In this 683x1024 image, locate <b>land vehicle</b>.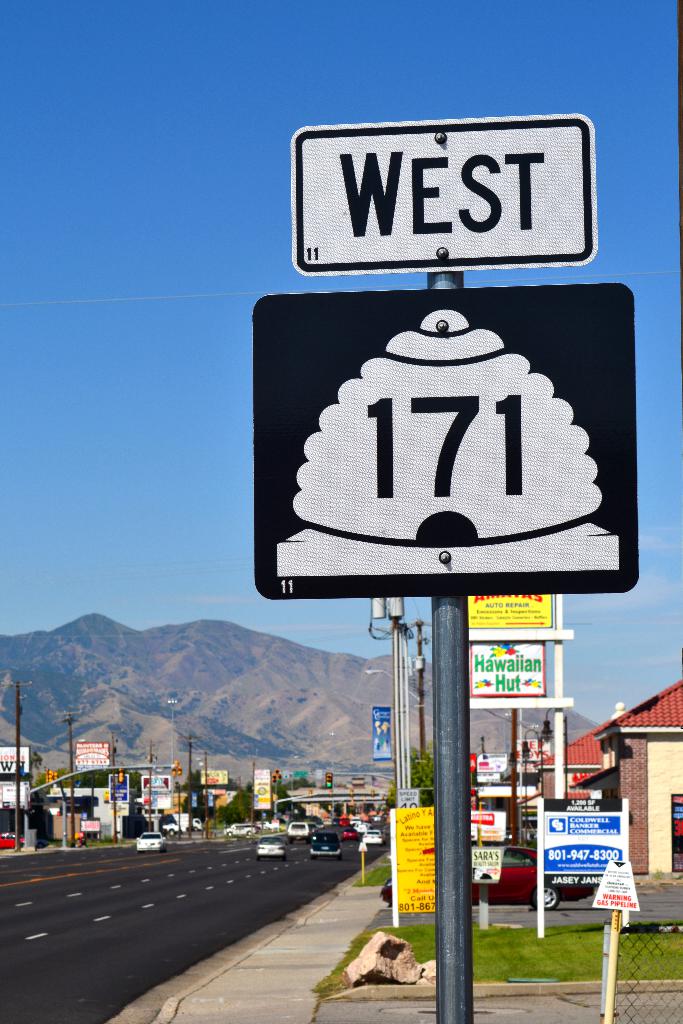
Bounding box: detection(258, 837, 286, 860).
